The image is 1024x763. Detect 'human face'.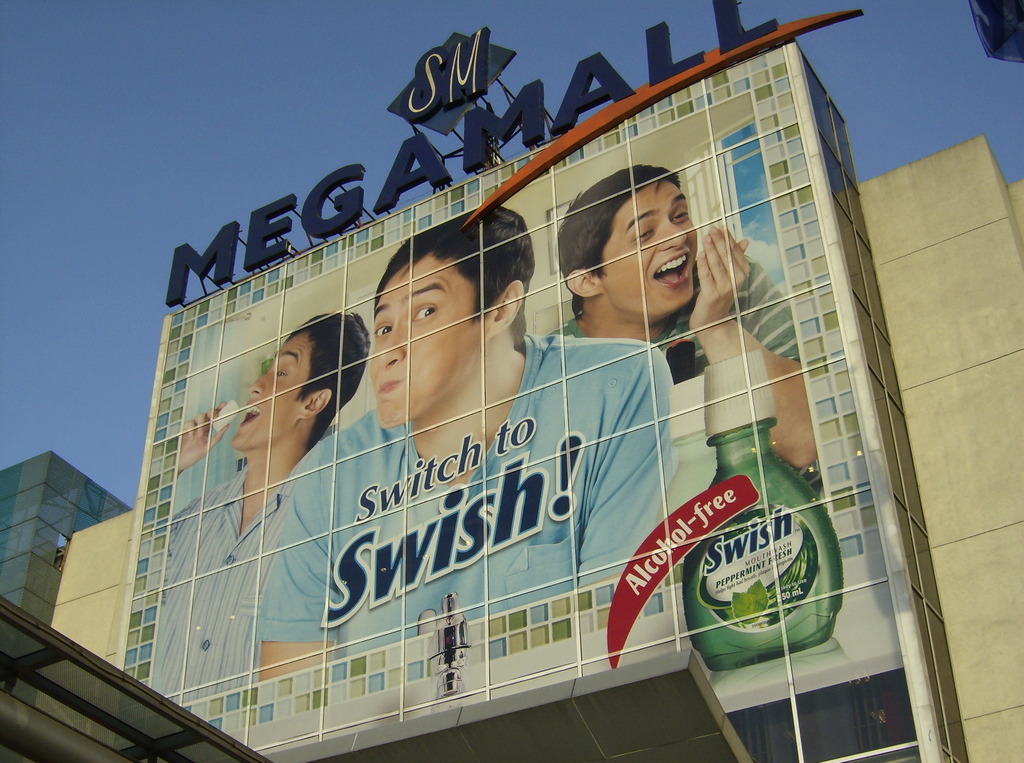
Detection: Rect(232, 334, 309, 451).
